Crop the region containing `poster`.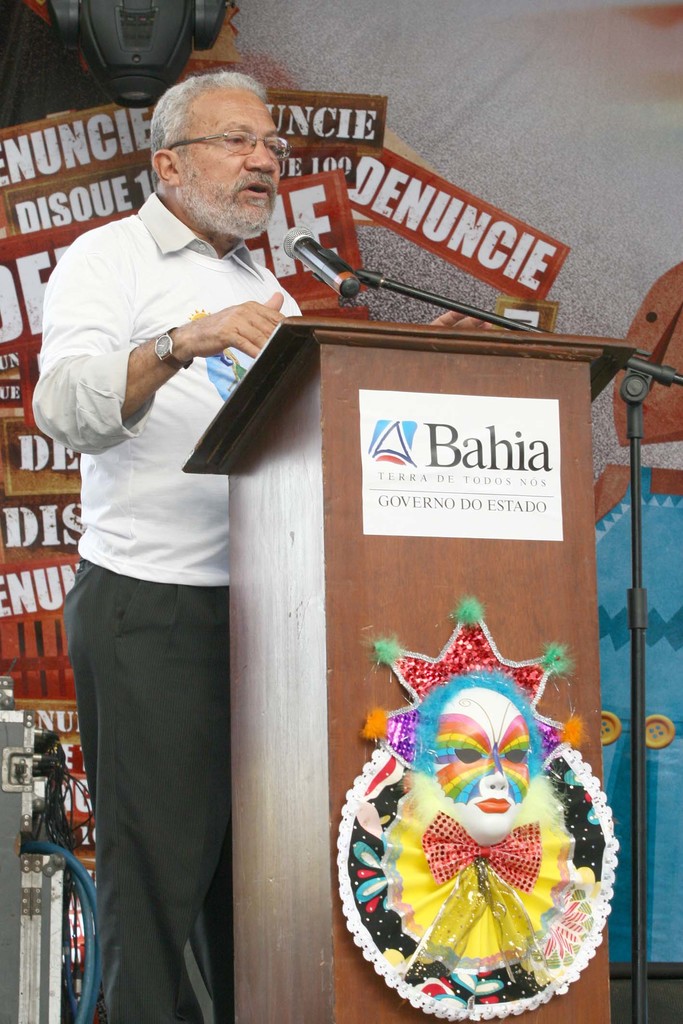
Crop region: 365,390,549,543.
